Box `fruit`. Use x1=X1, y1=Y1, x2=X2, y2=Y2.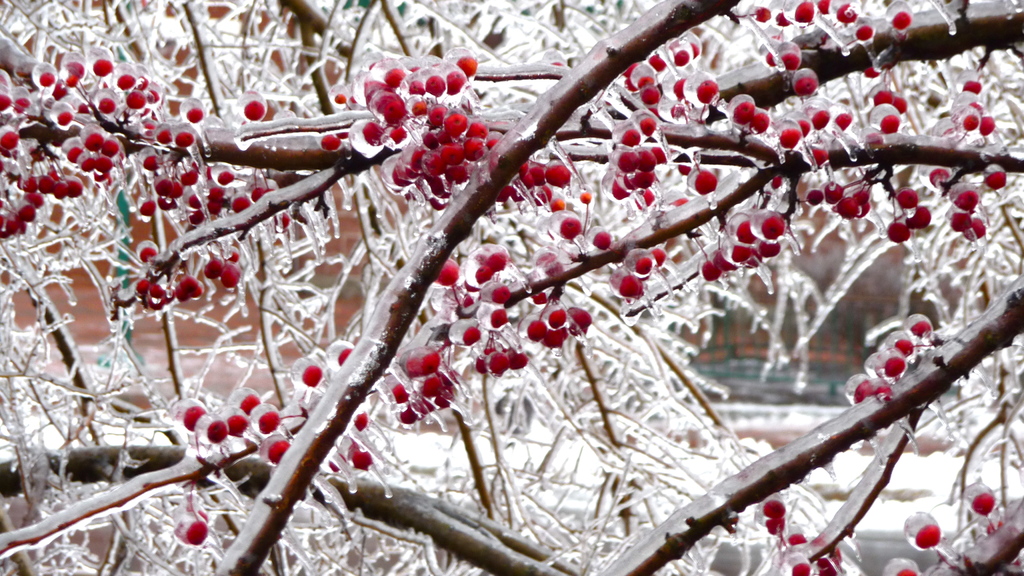
x1=60, y1=57, x2=86, y2=84.
